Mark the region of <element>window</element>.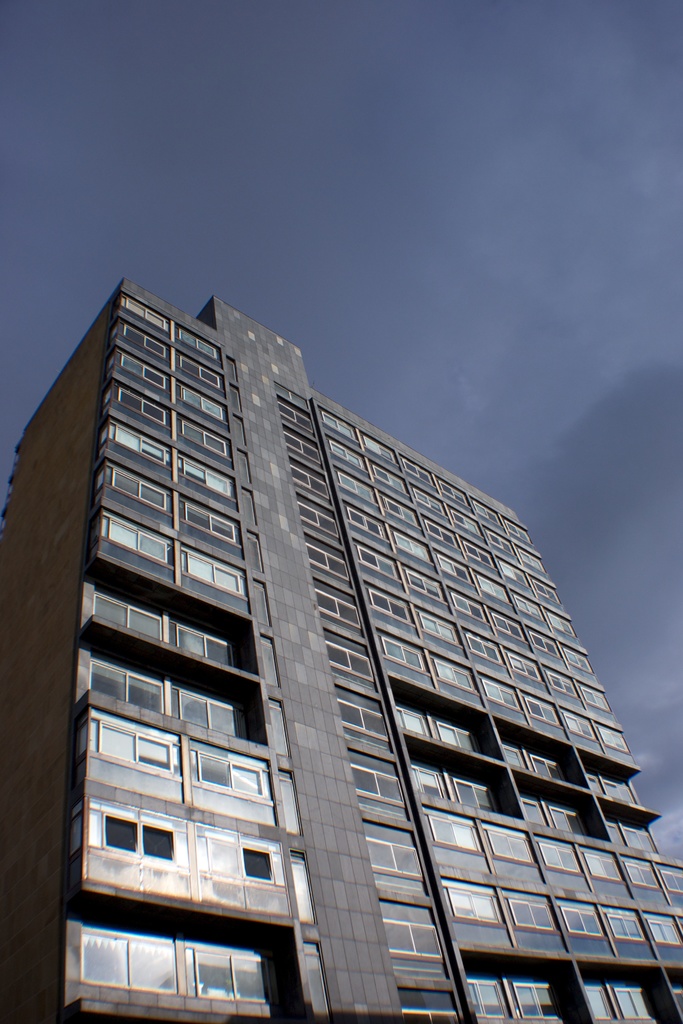
Region: [x1=293, y1=461, x2=332, y2=493].
